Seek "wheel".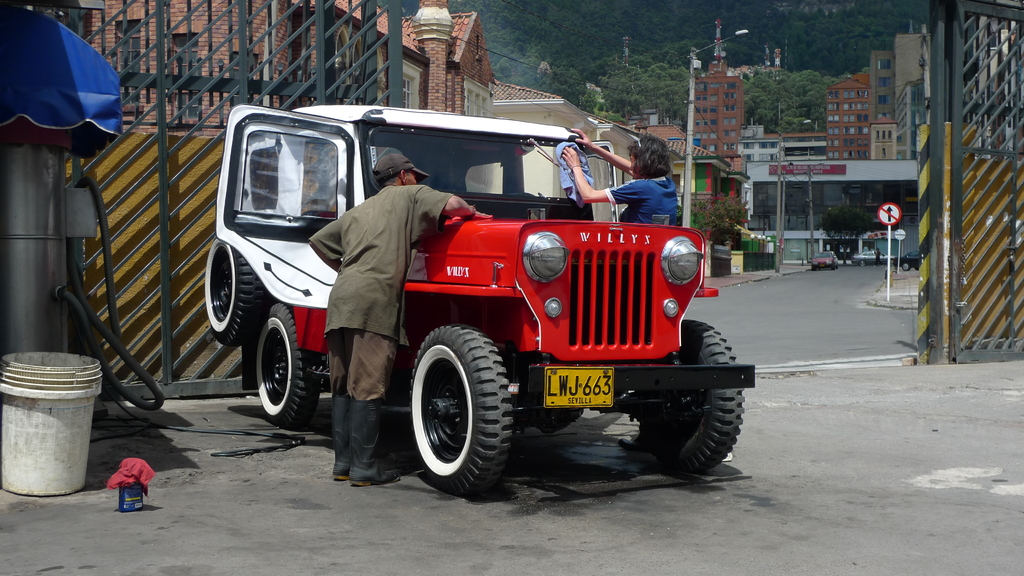
(x1=900, y1=262, x2=909, y2=271).
